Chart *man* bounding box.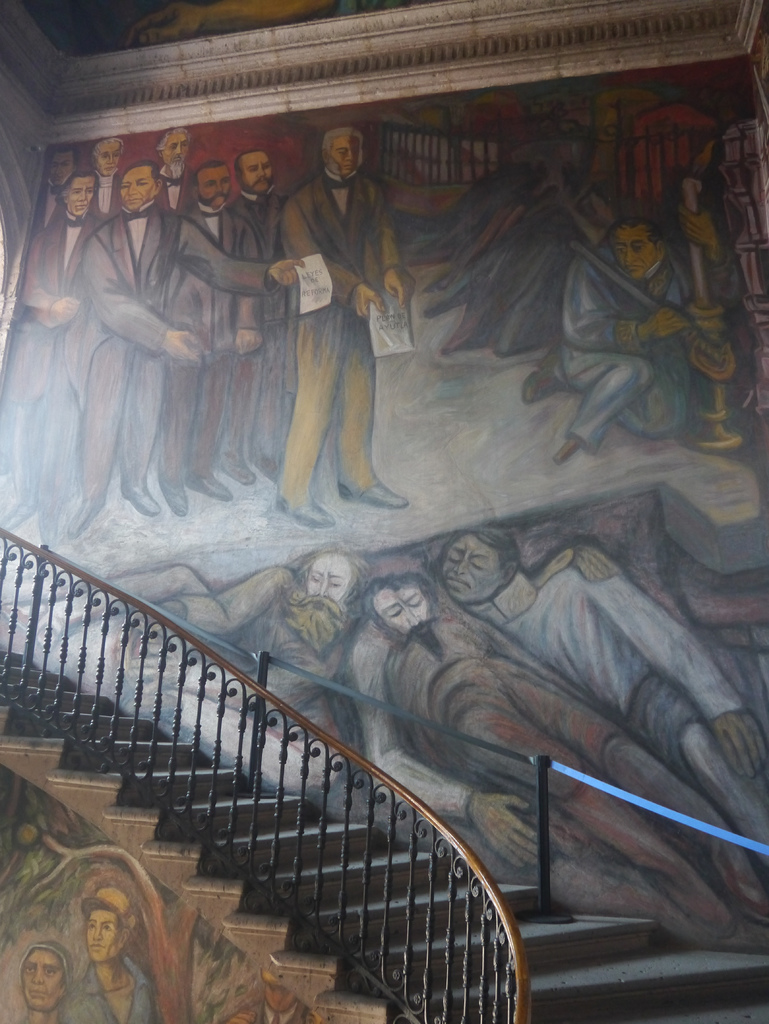
Charted: region(217, 965, 322, 1023).
